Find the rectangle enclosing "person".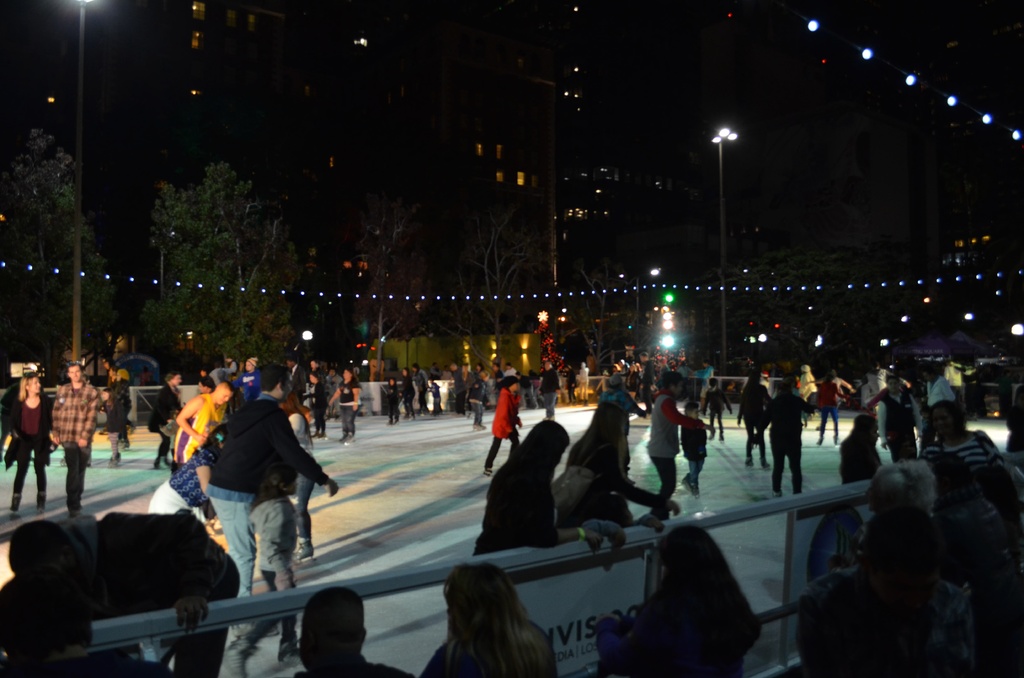
left=811, top=375, right=843, bottom=447.
